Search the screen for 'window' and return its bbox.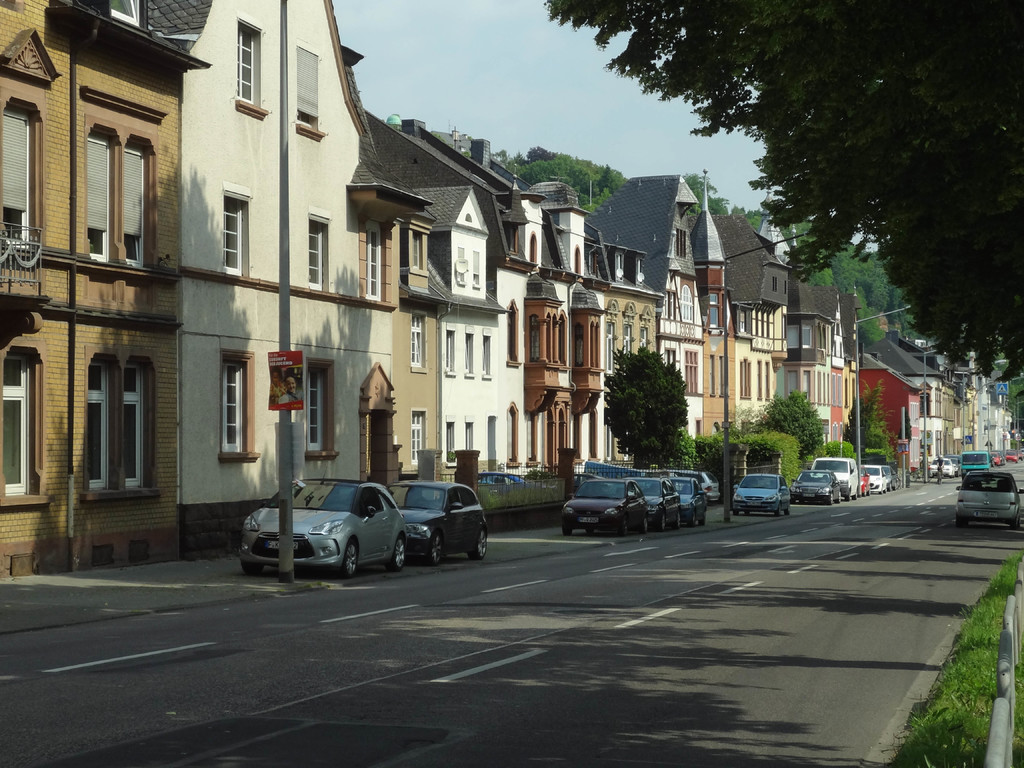
Found: bbox=(410, 230, 422, 269).
